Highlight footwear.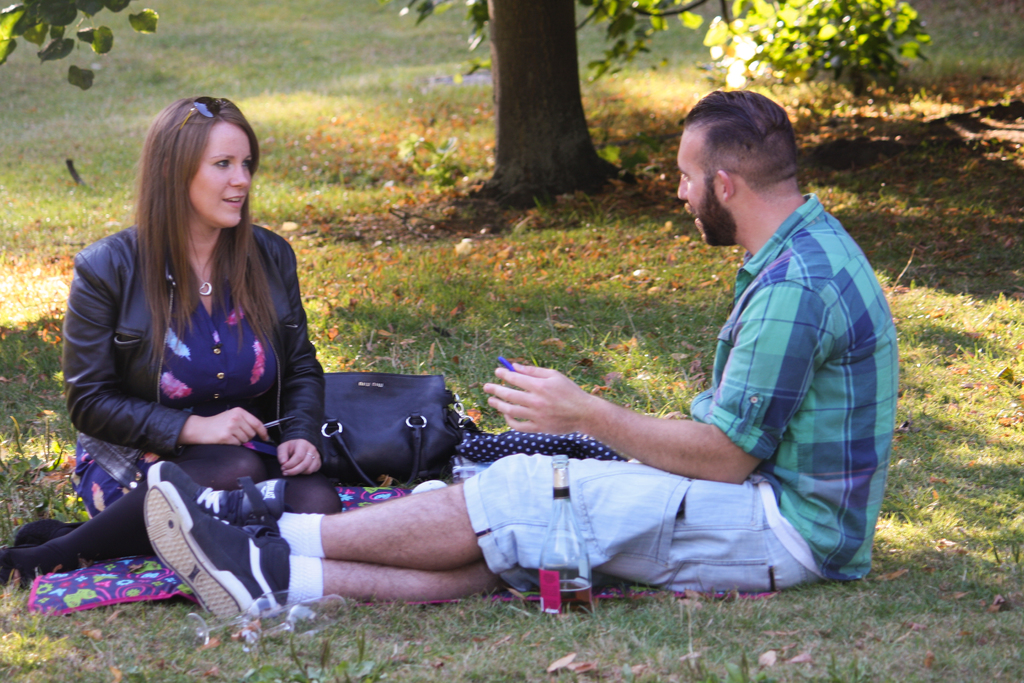
Highlighted region: [left=101, top=479, right=266, bottom=626].
